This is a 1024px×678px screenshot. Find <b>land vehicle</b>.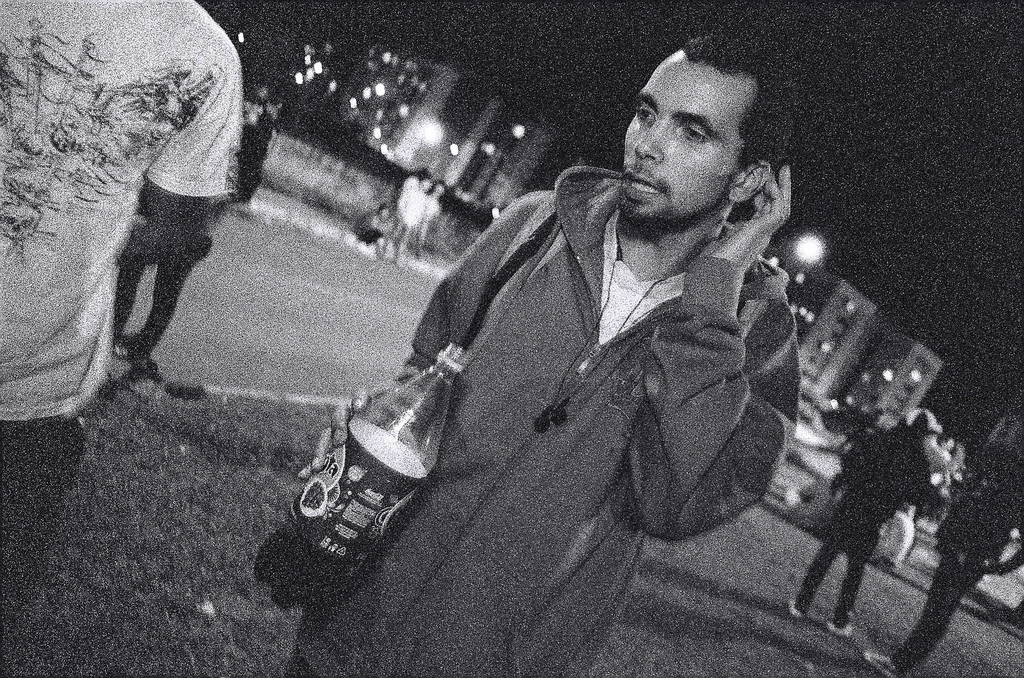
Bounding box: x1=754 y1=424 x2=913 y2=577.
